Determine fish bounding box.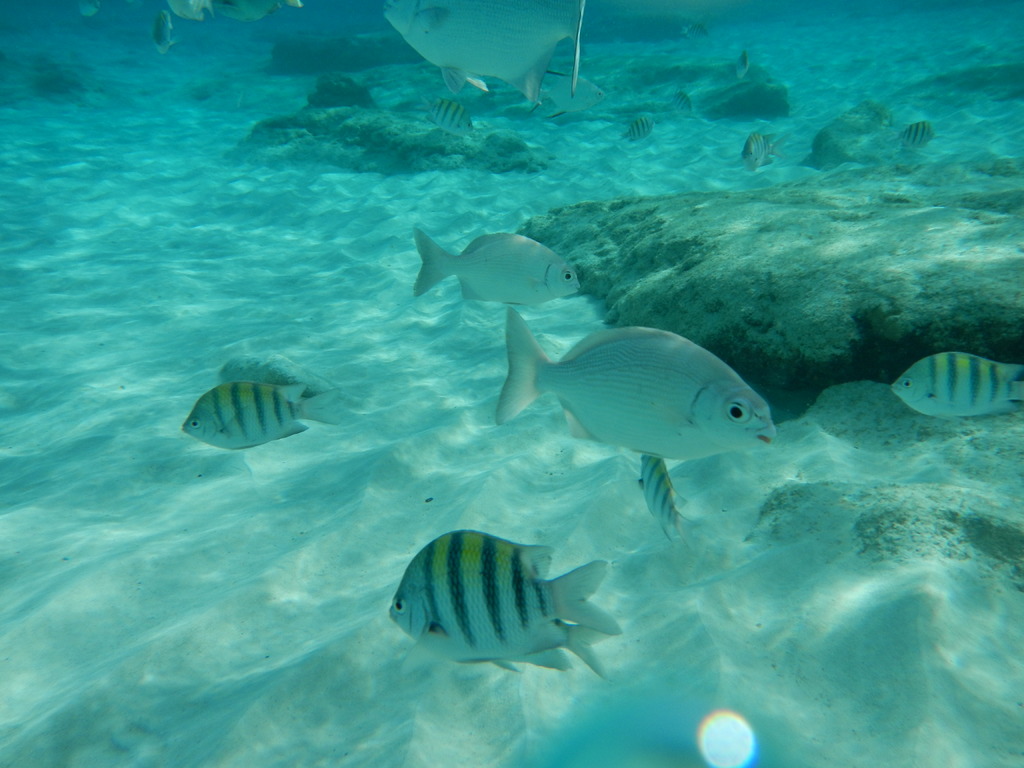
Determined: box=[179, 374, 358, 454].
